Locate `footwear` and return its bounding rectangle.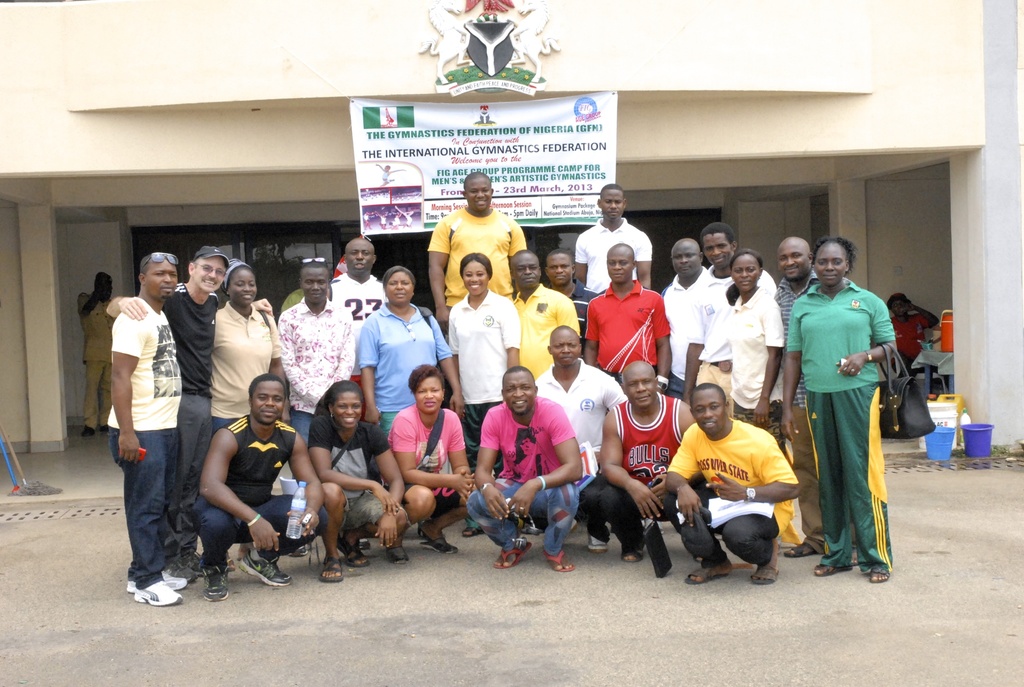
Rect(115, 558, 188, 612).
